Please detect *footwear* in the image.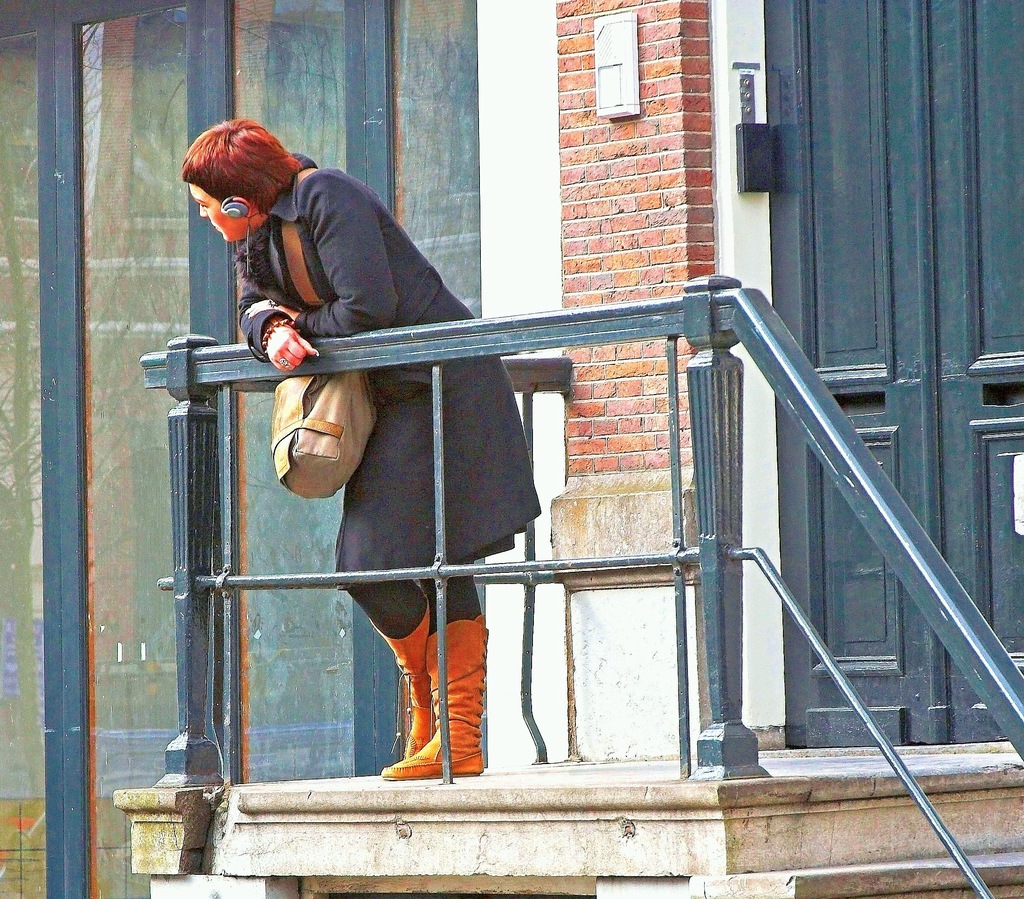
x1=378, y1=617, x2=490, y2=777.
